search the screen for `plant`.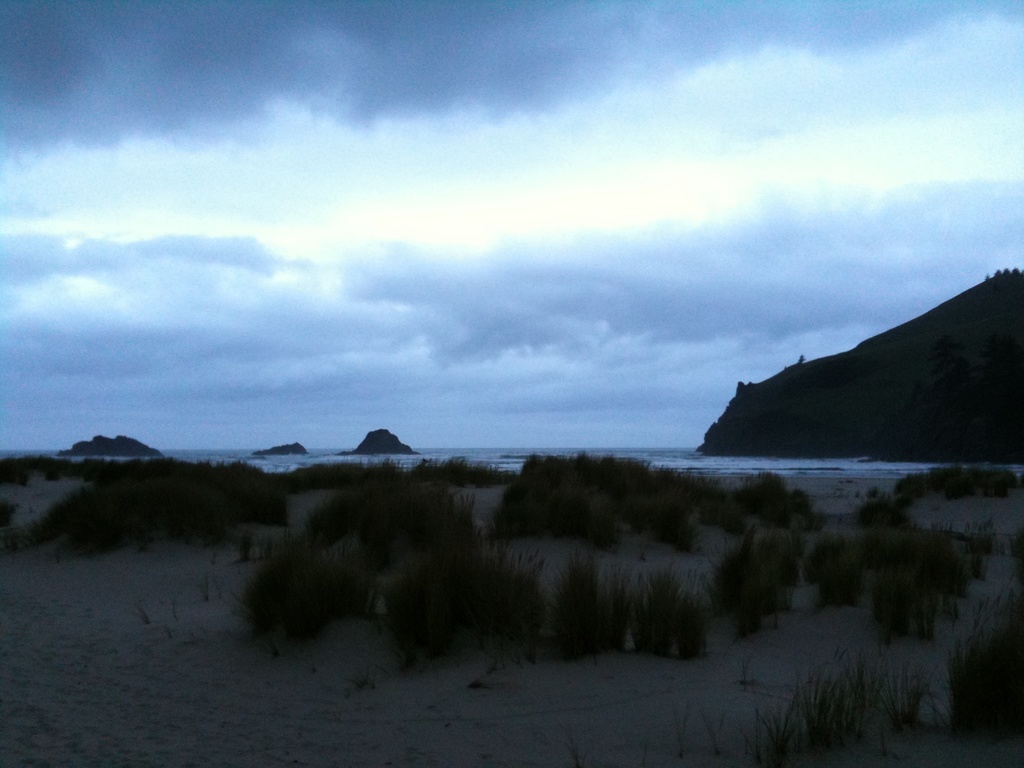
Found at <box>668,698,689,757</box>.
